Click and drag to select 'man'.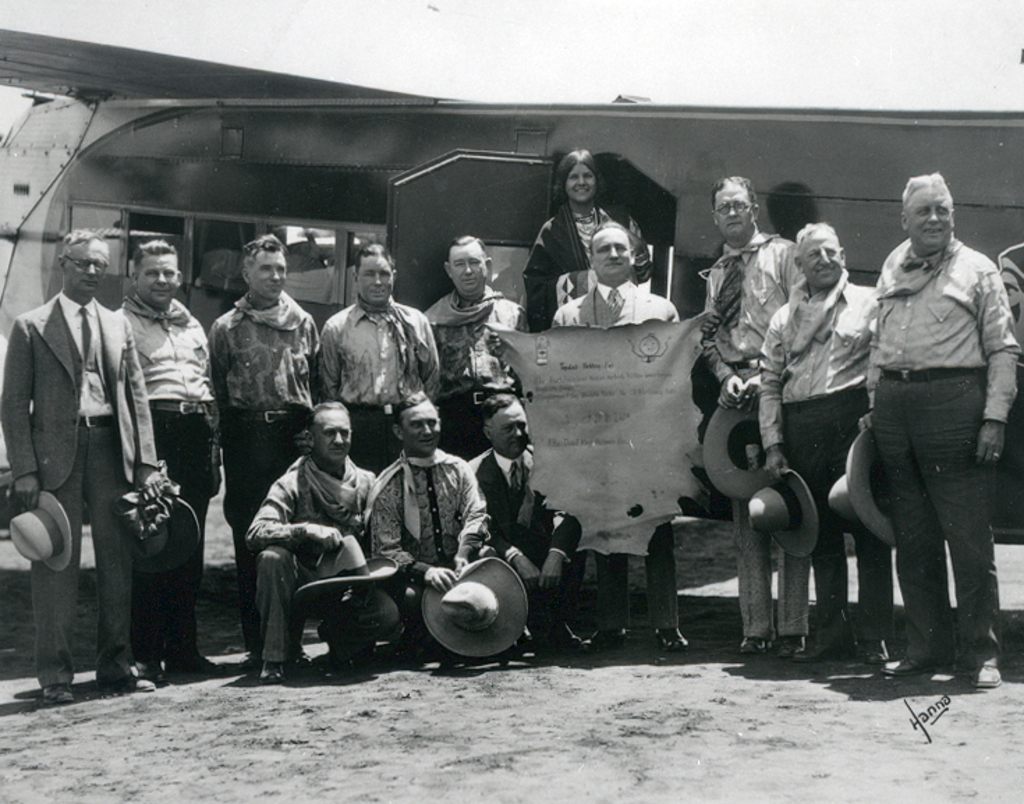
Selection: (419, 234, 521, 464).
